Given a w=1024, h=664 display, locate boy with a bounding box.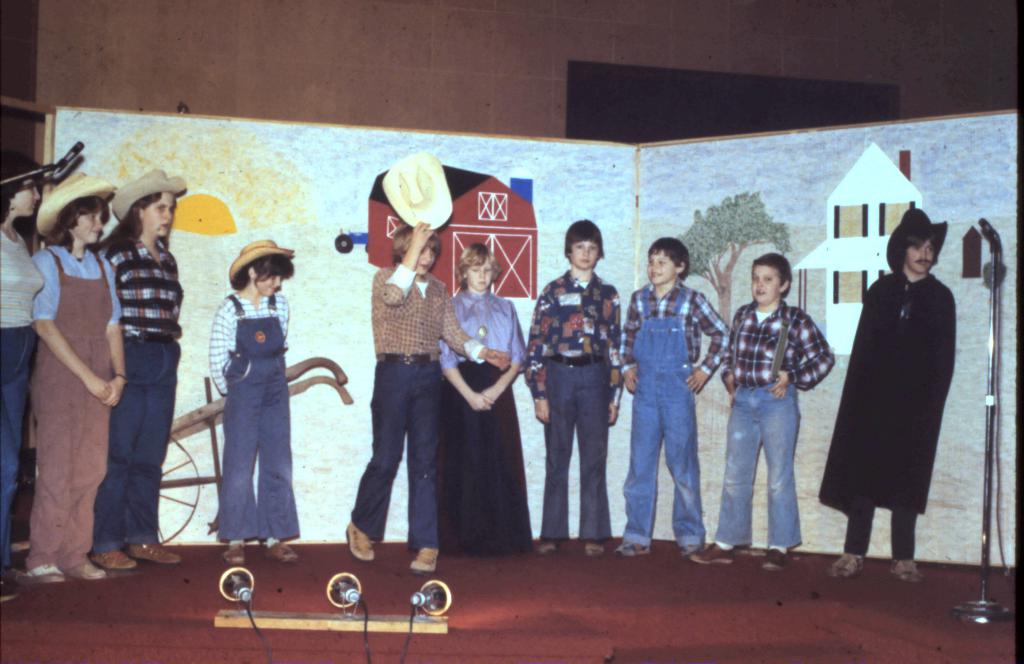
Located: 344:220:508:576.
